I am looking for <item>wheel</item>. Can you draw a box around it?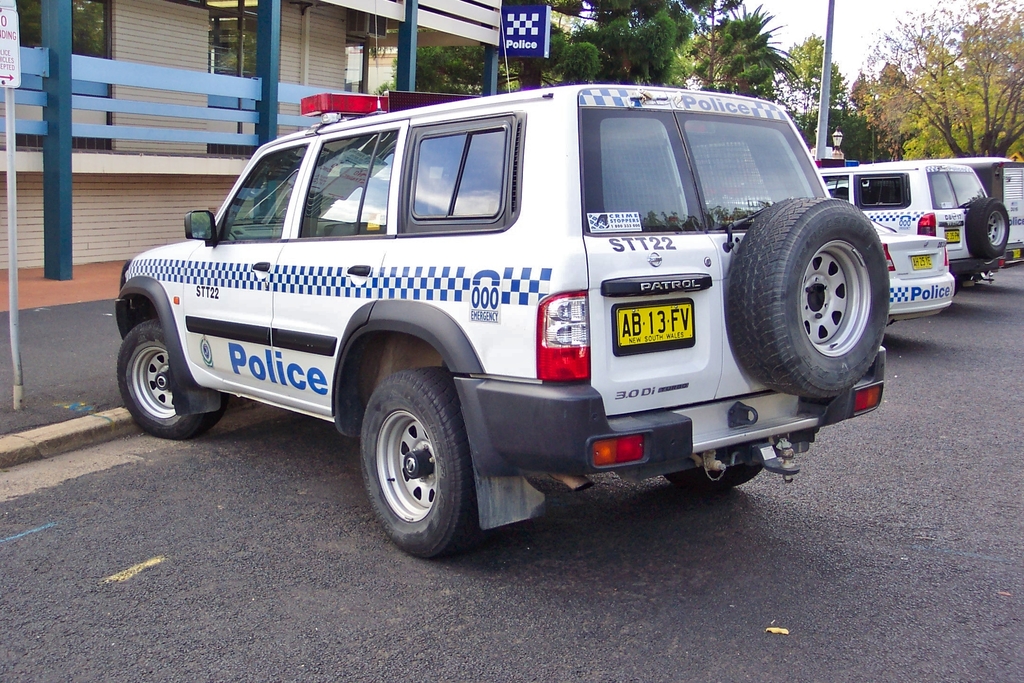
Sure, the bounding box is [115,319,226,438].
